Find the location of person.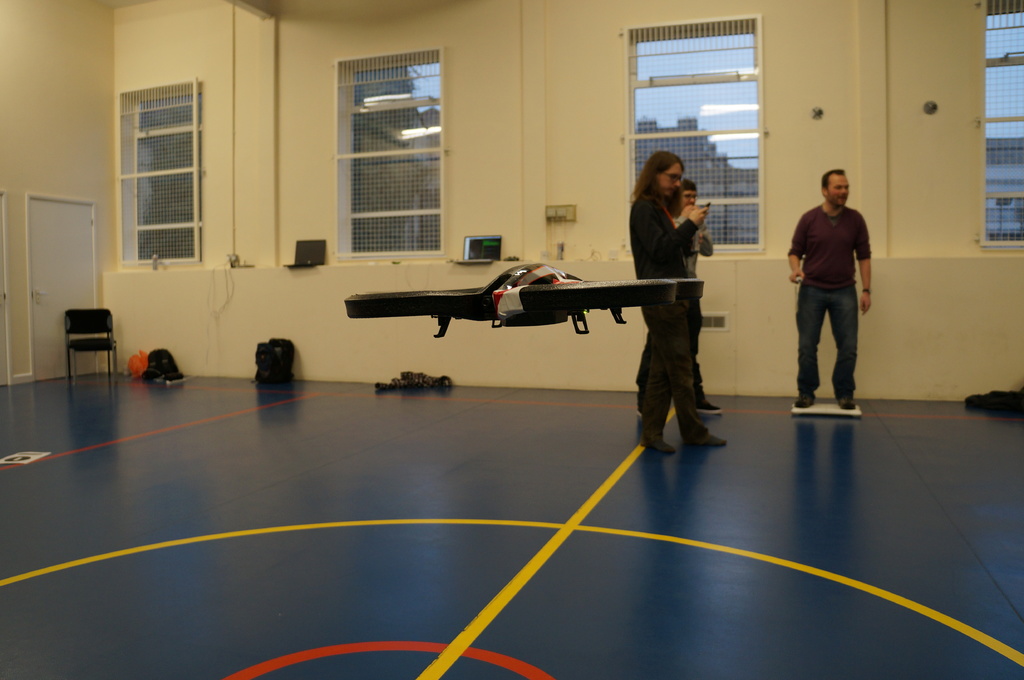
Location: {"left": 794, "top": 157, "right": 883, "bottom": 417}.
